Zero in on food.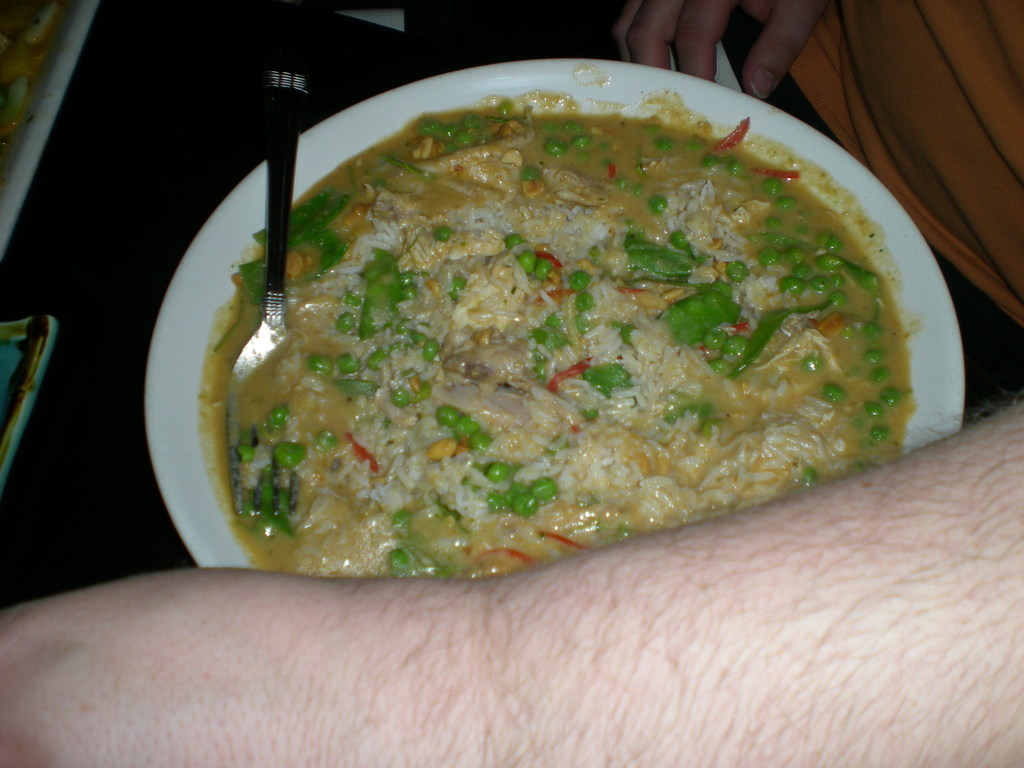
Zeroed in: 0:0:68:153.
